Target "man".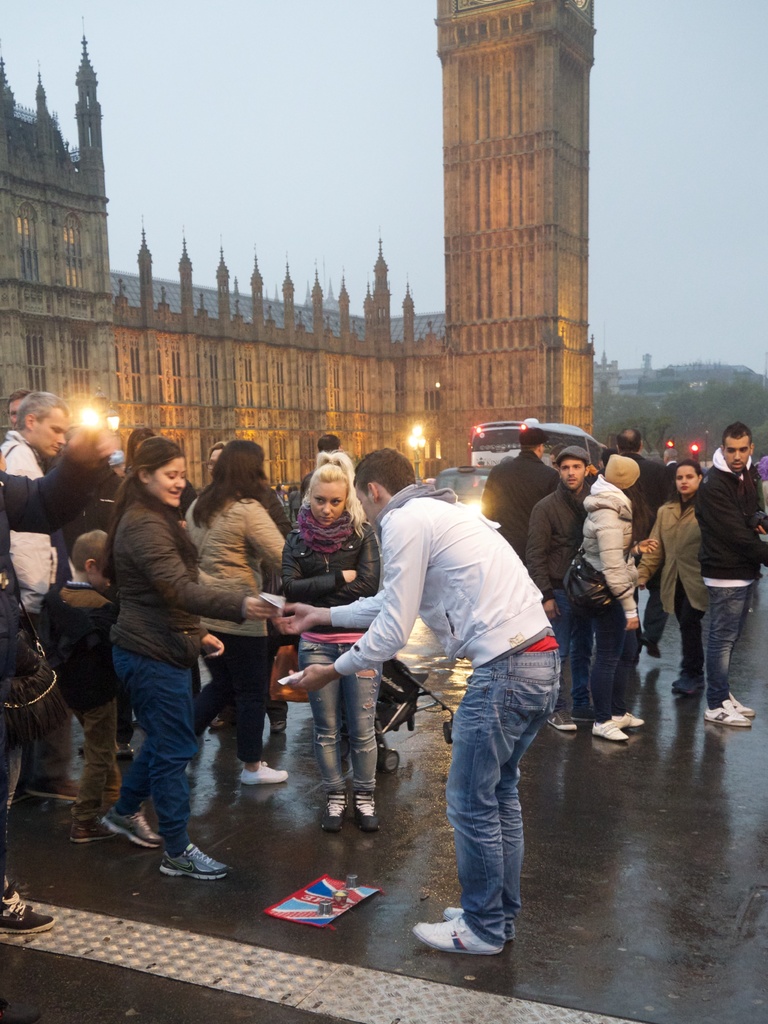
Target region: box=[271, 447, 560, 955].
